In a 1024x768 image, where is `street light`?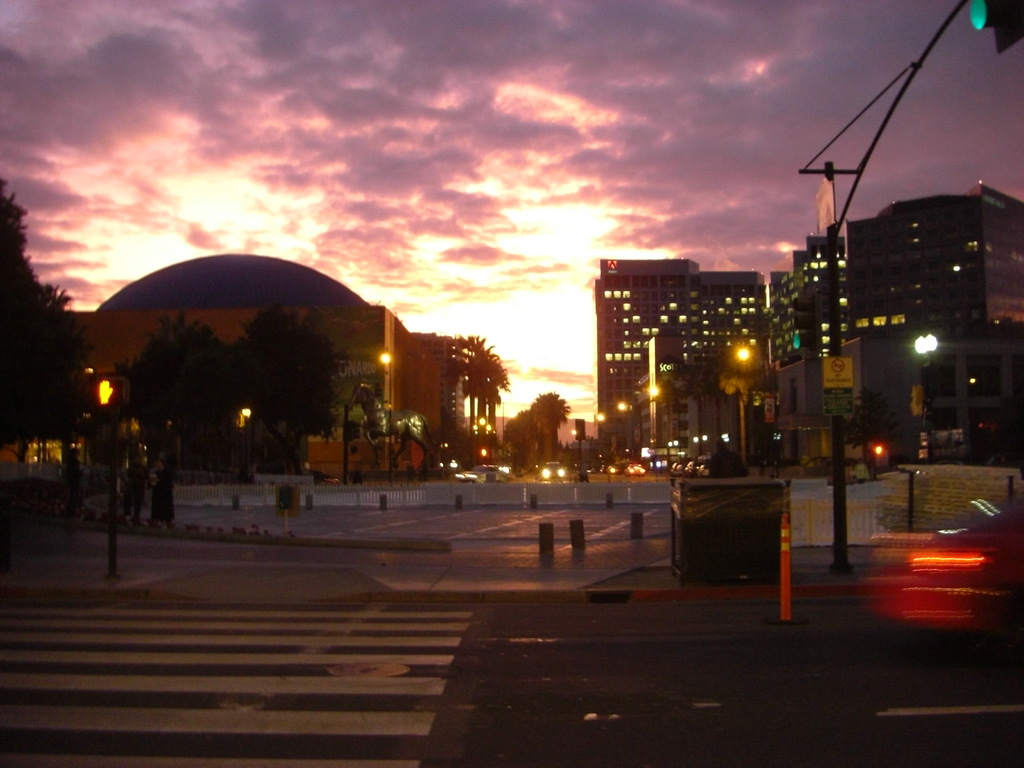
{"left": 340, "top": 351, "right": 392, "bottom": 490}.
